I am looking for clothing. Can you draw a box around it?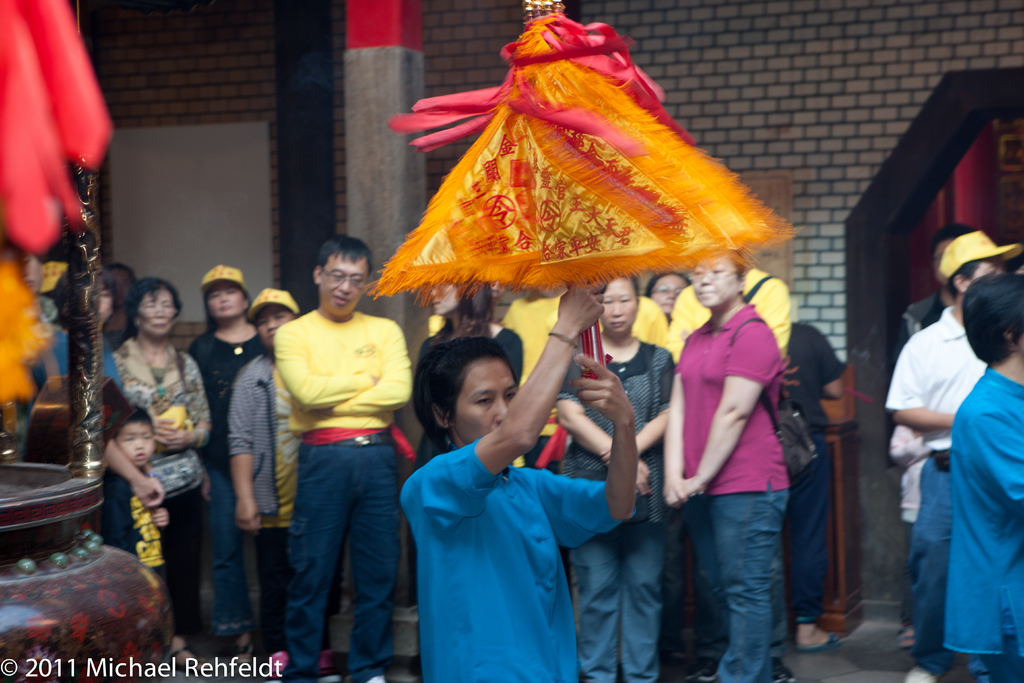
Sure, the bounding box is {"left": 417, "top": 323, "right": 518, "bottom": 470}.
